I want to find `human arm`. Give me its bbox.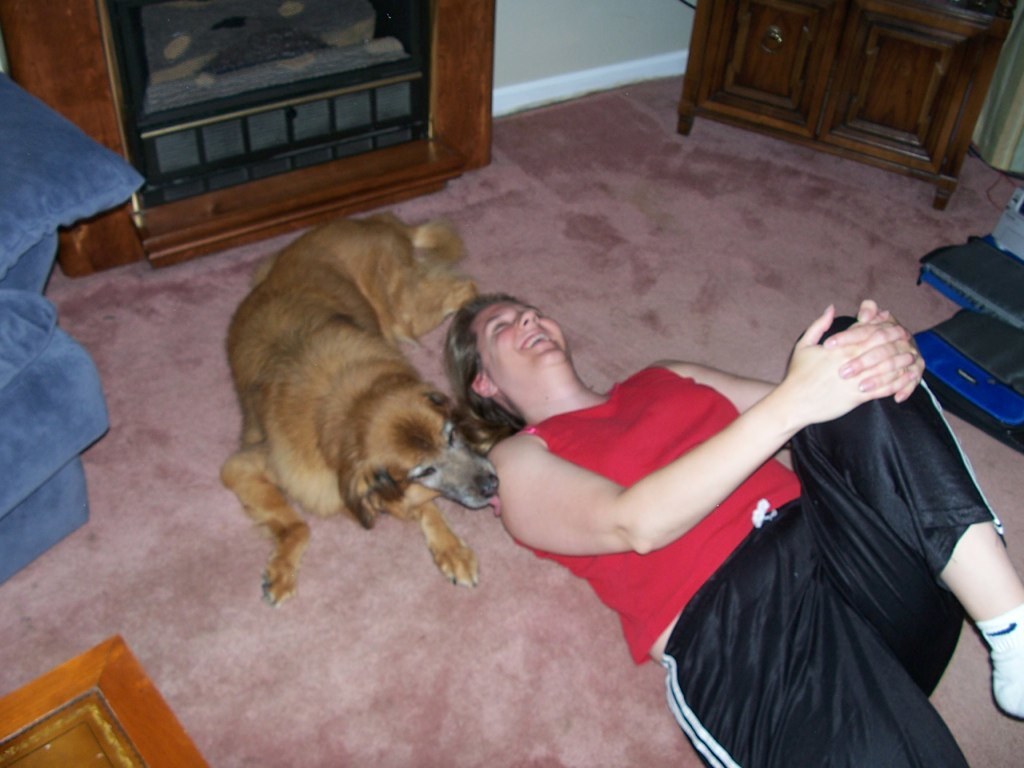
crop(652, 292, 927, 418).
